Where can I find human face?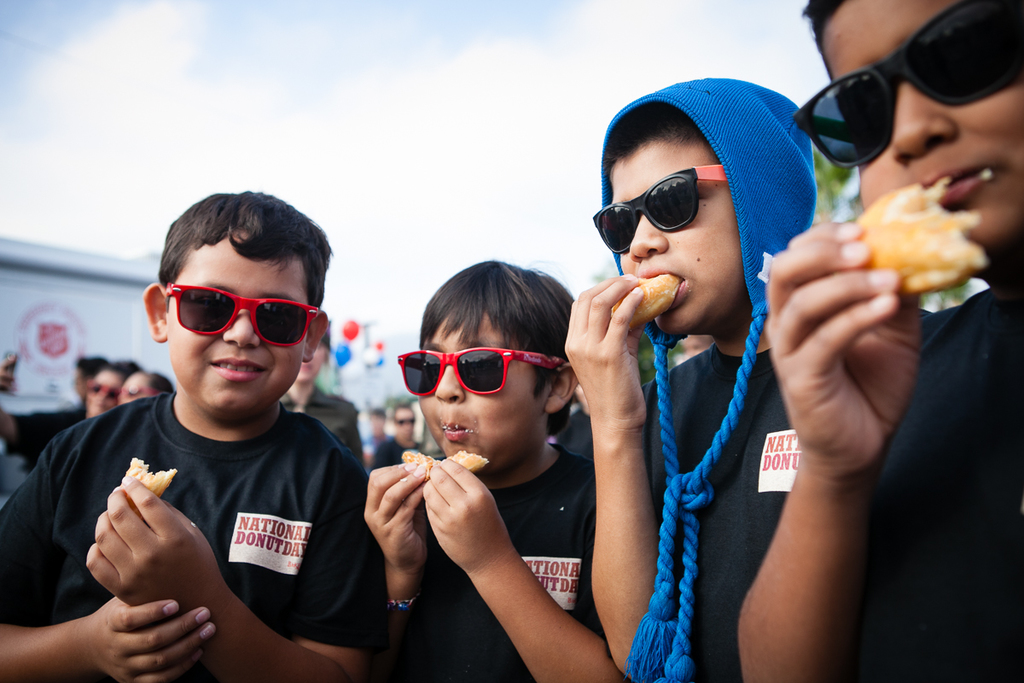
You can find it at (610, 136, 745, 335).
